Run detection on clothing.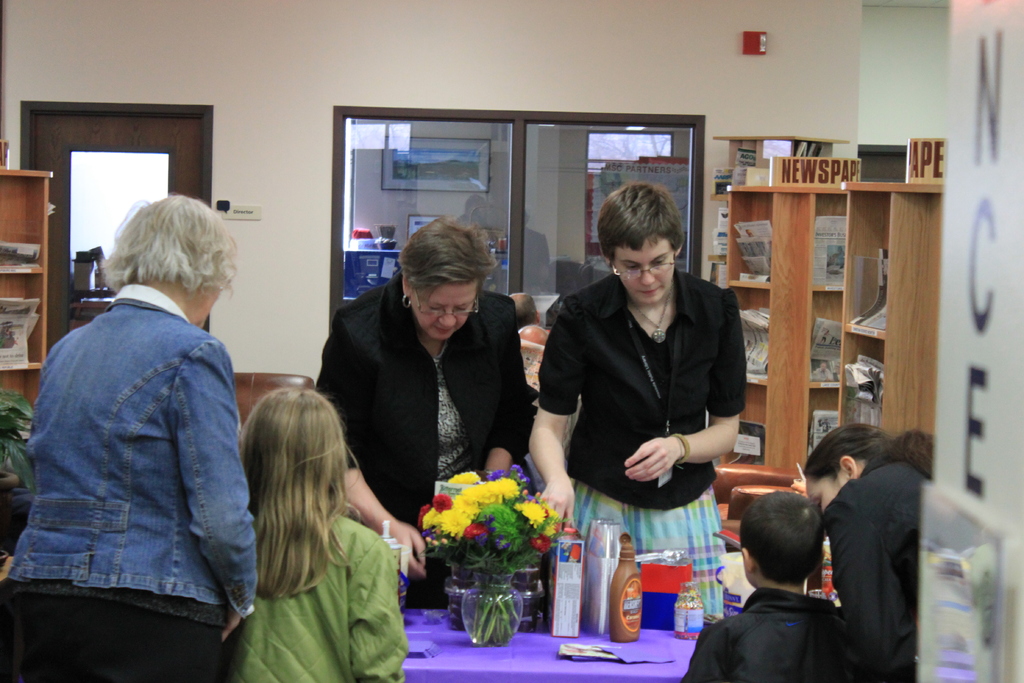
Result: {"left": 229, "top": 516, "right": 406, "bottom": 682}.
